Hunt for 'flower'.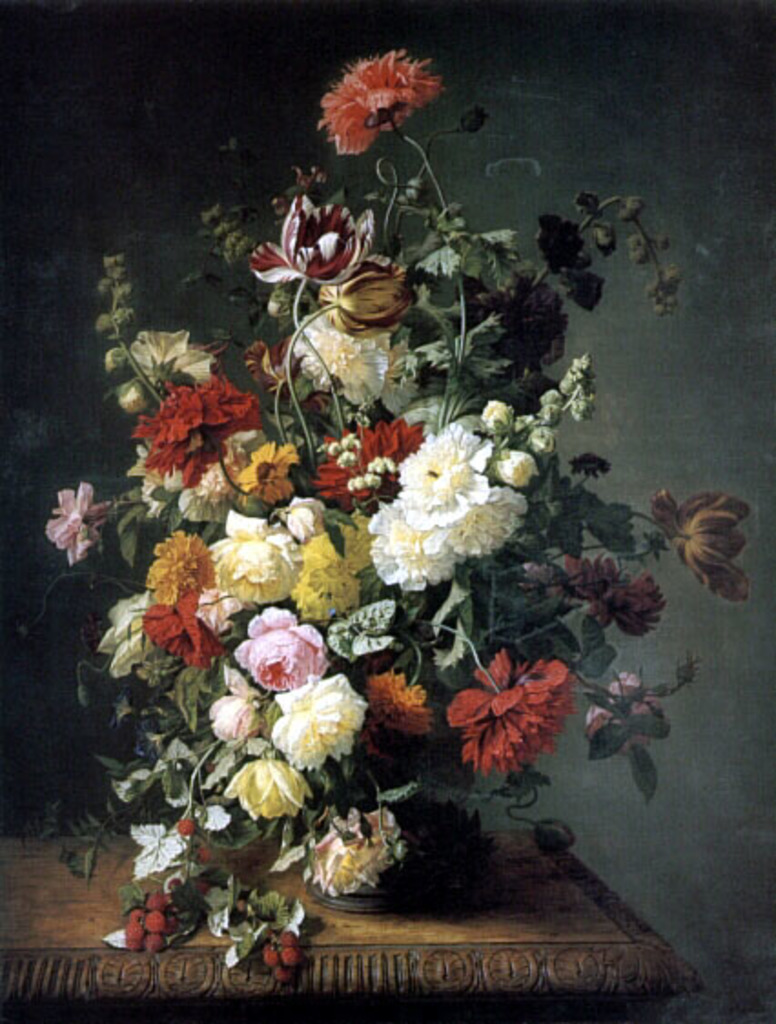
Hunted down at bbox=(448, 654, 577, 782).
